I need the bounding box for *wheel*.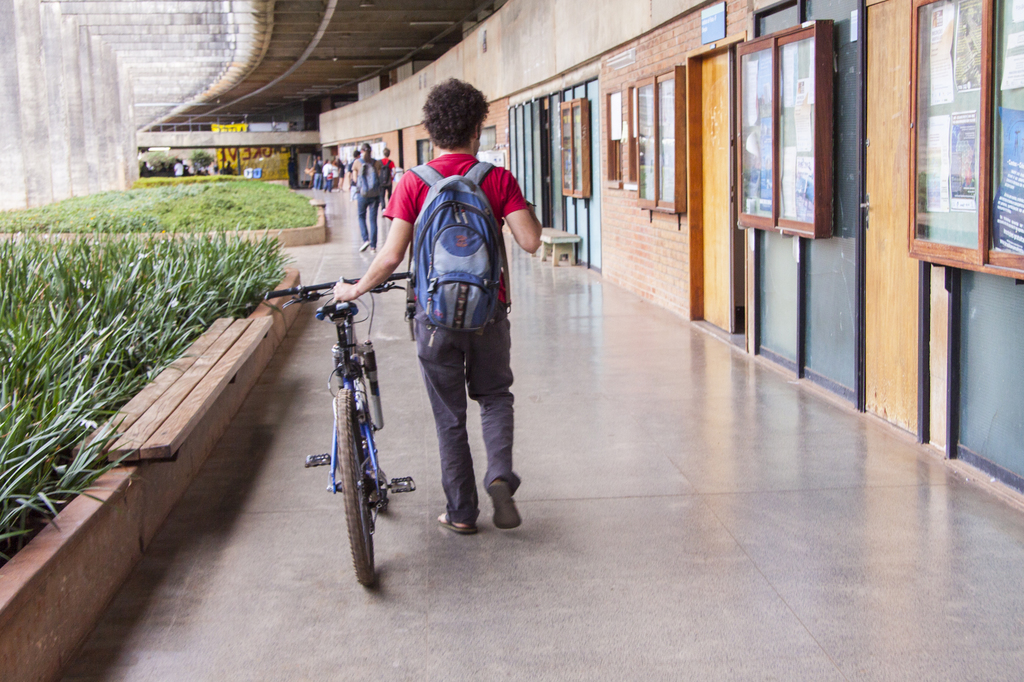
Here it is: (x1=328, y1=383, x2=383, y2=587).
